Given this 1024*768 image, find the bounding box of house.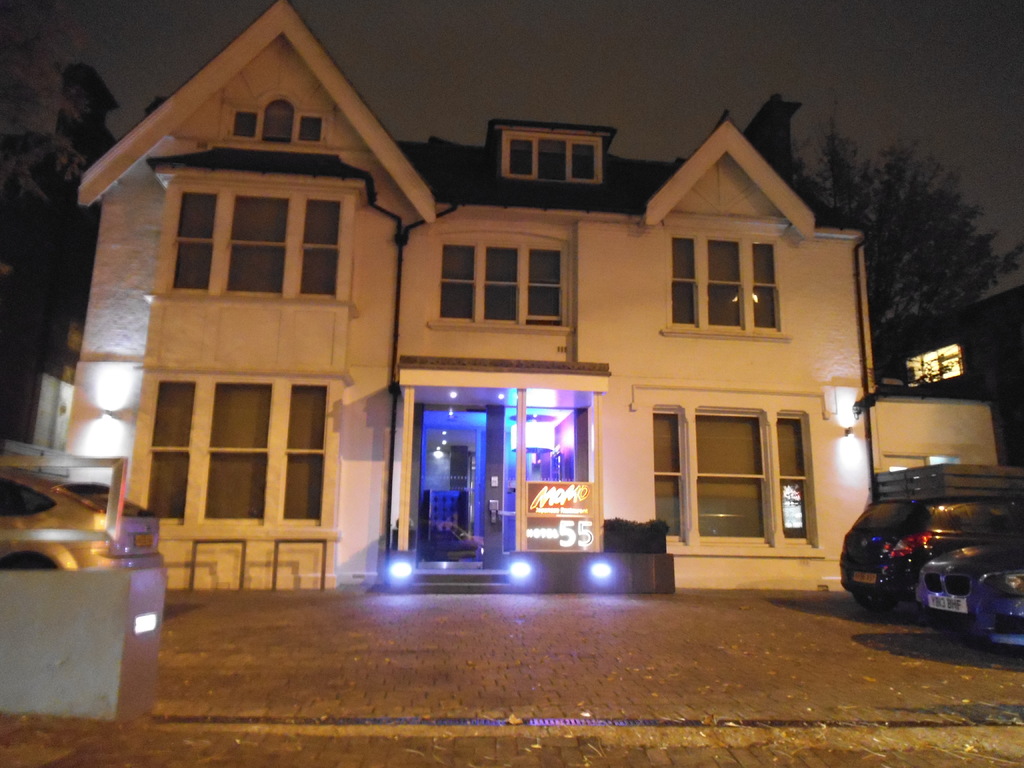
(x1=876, y1=284, x2=1023, y2=465).
